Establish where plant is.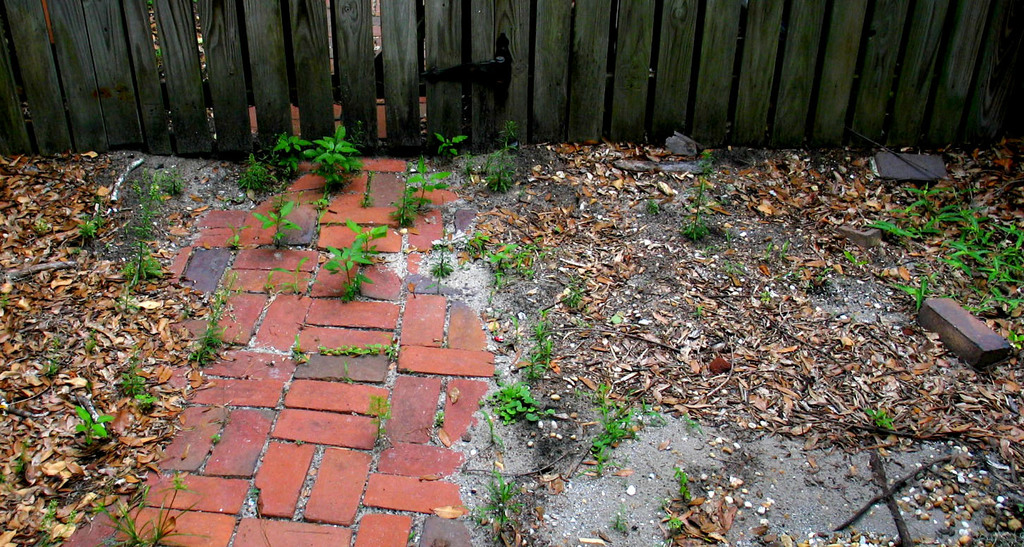
Established at <bbox>311, 340, 398, 360</bbox>.
